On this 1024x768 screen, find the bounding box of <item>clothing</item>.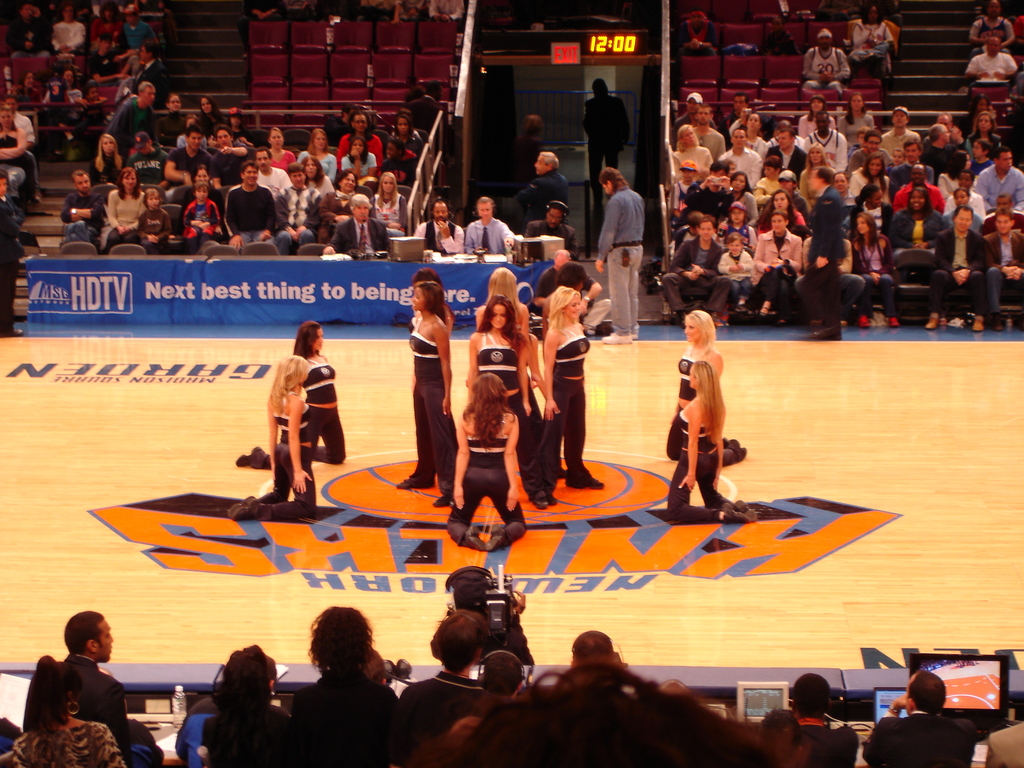
Bounding box: (left=21, top=644, right=128, bottom=756).
